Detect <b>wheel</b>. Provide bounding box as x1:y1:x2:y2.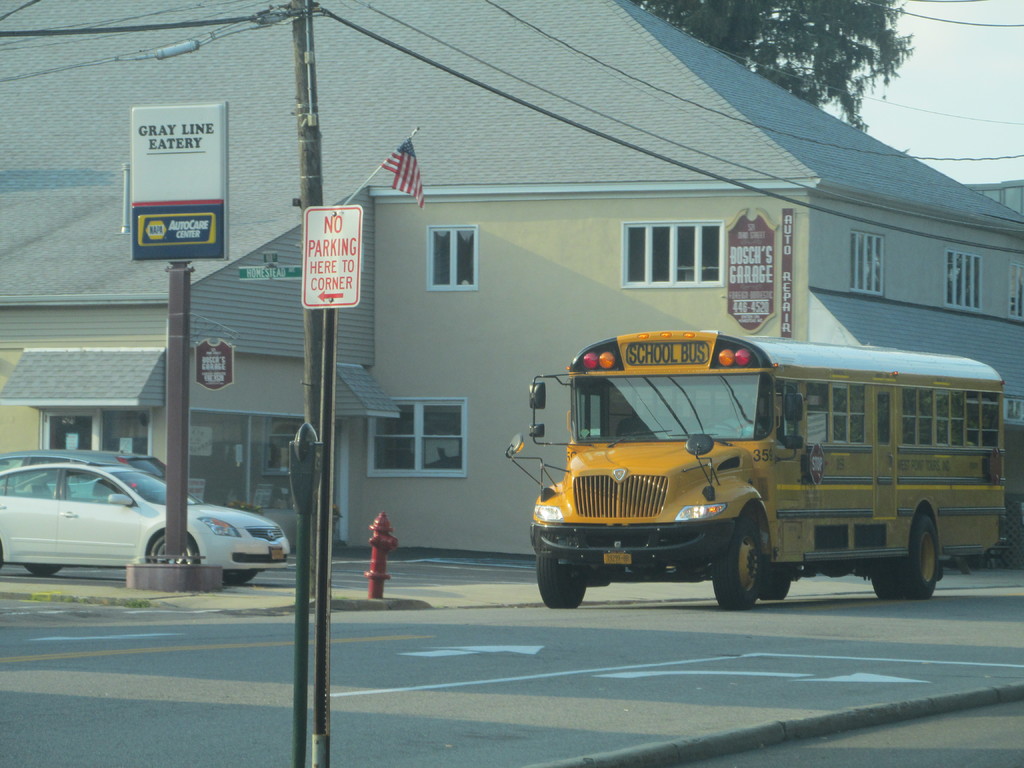
149:536:196:566.
